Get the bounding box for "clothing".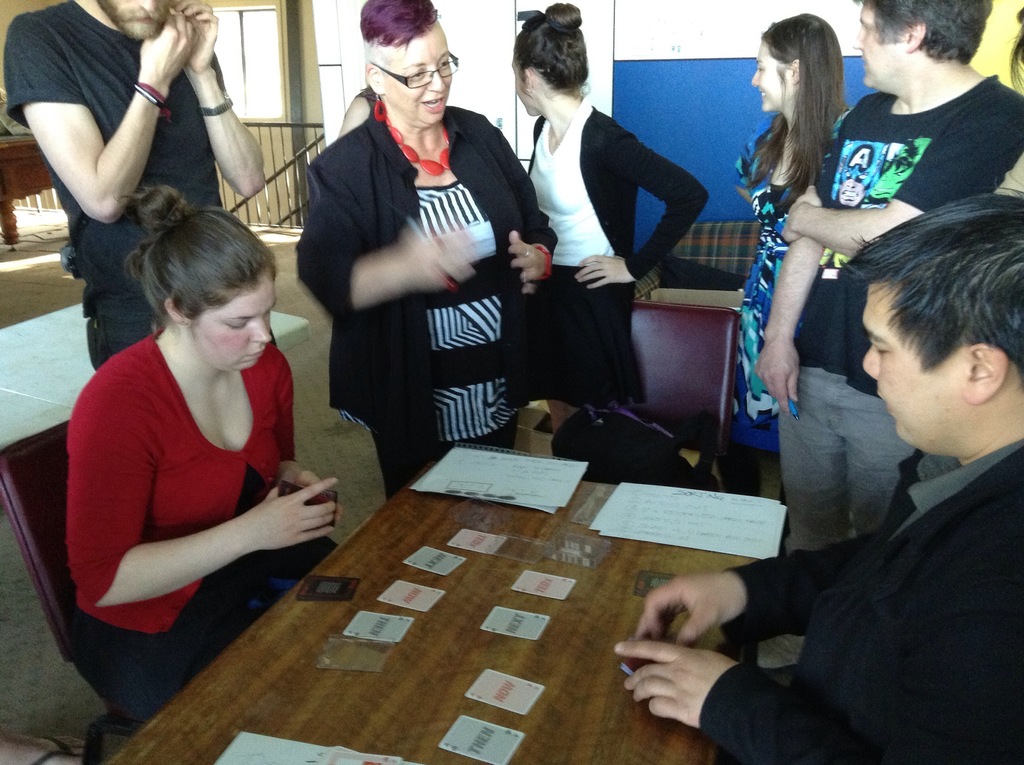
select_region(777, 73, 1023, 553).
